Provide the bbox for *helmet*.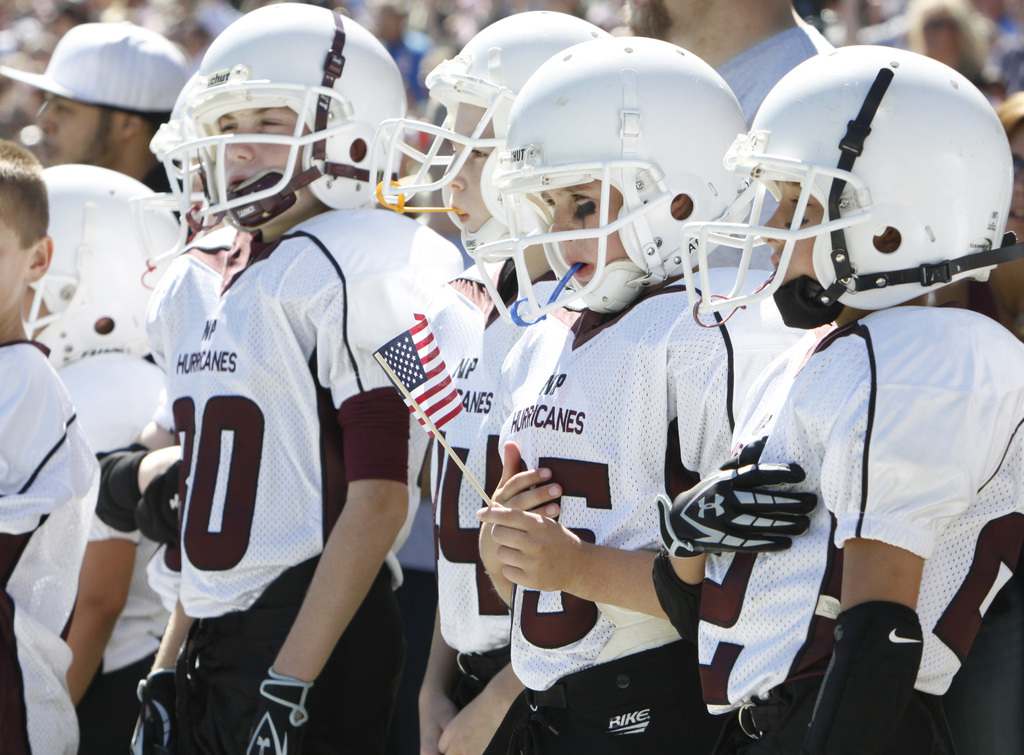
(377,1,609,268).
